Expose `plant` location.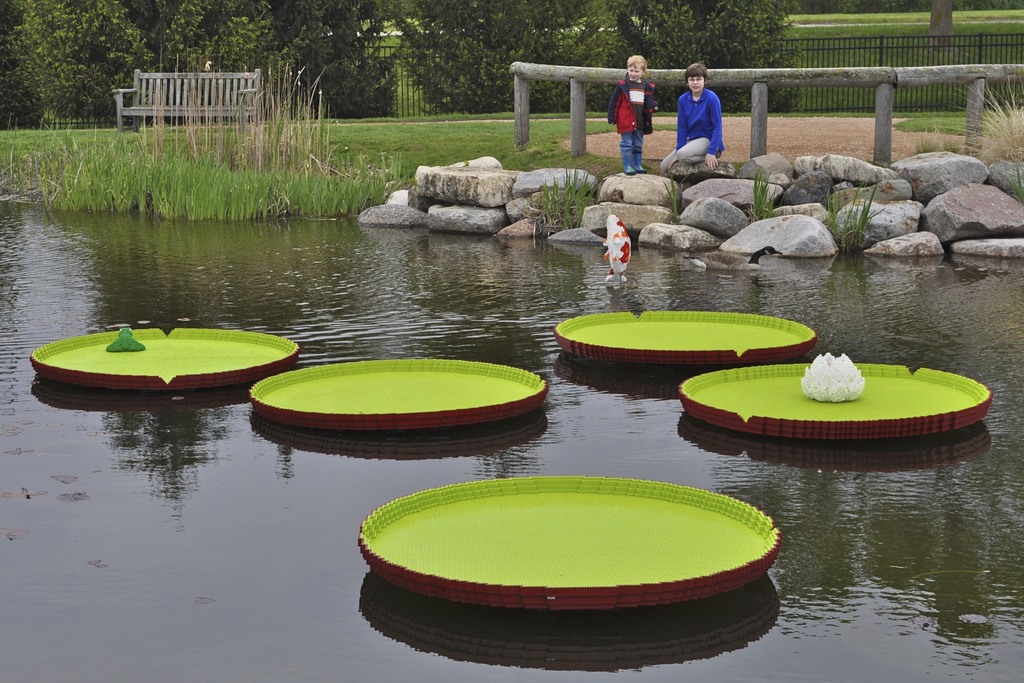
Exposed at crop(747, 164, 793, 231).
